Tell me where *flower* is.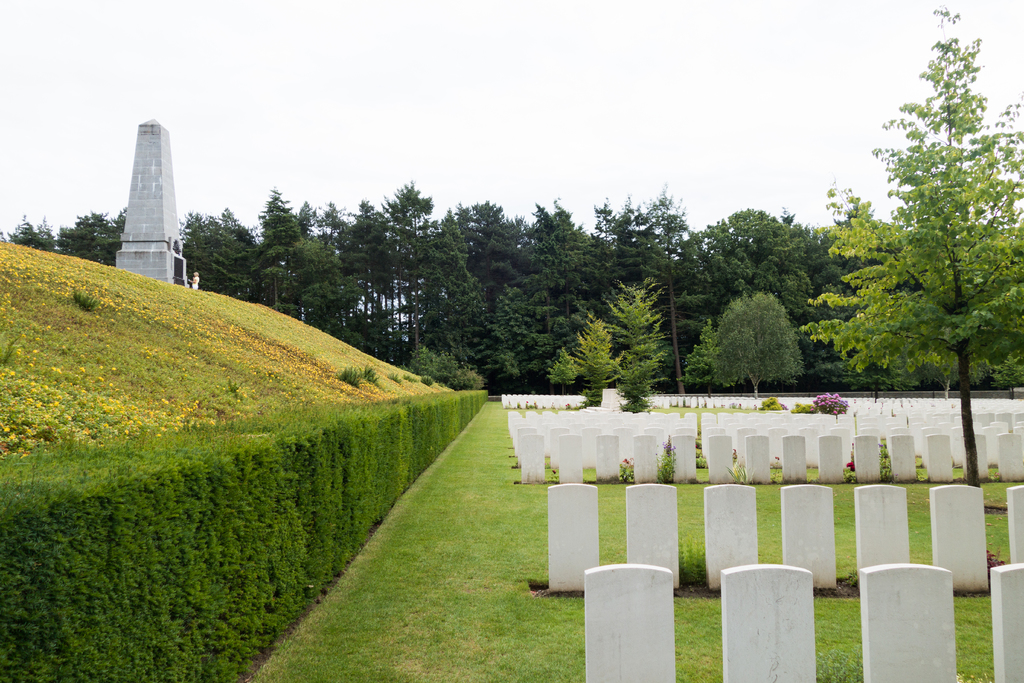
*flower* is at region(52, 365, 61, 370).
